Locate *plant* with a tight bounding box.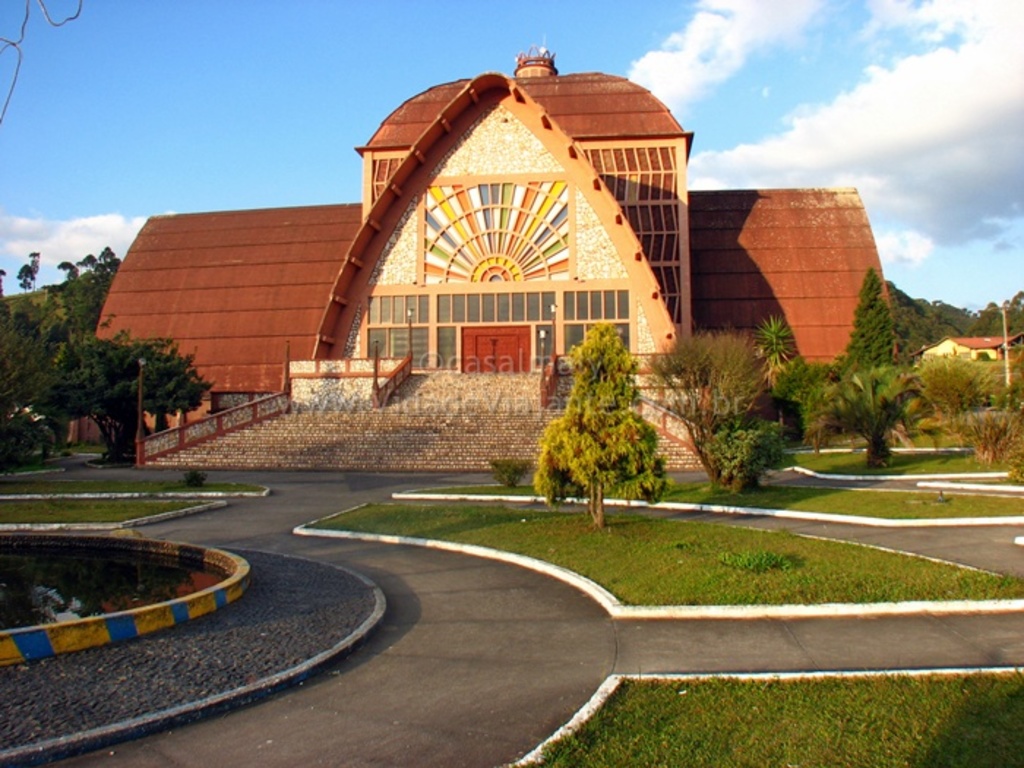
(left=695, top=426, right=787, bottom=494).
